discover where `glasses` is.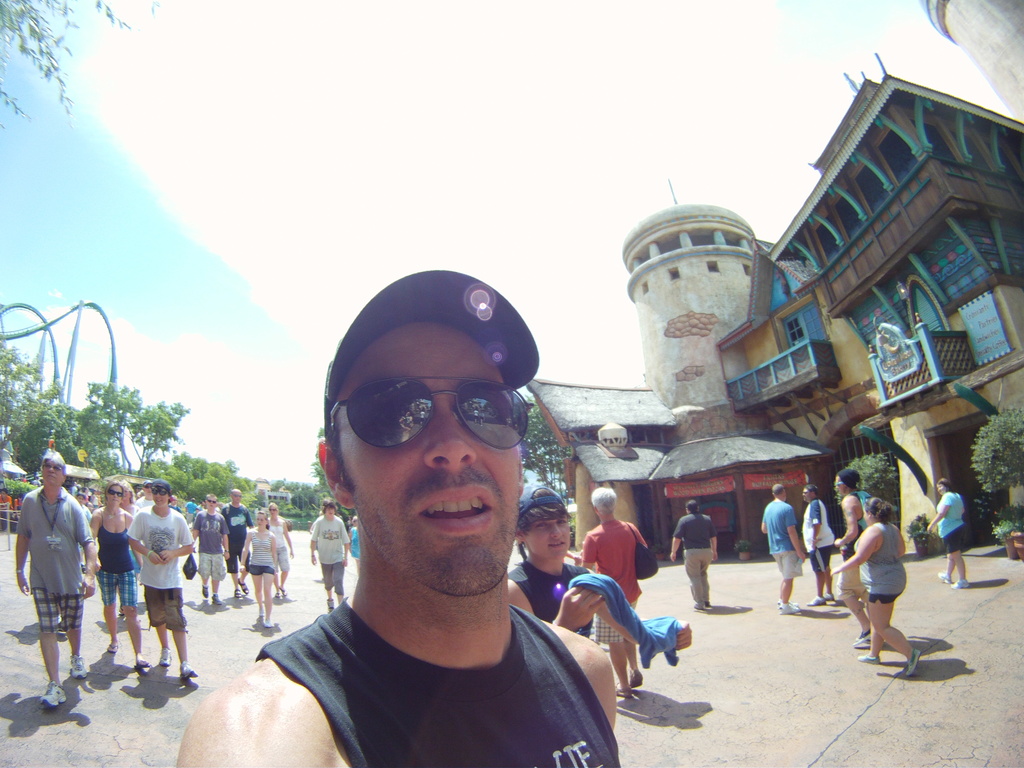
Discovered at {"left": 341, "top": 390, "right": 525, "bottom": 467}.
